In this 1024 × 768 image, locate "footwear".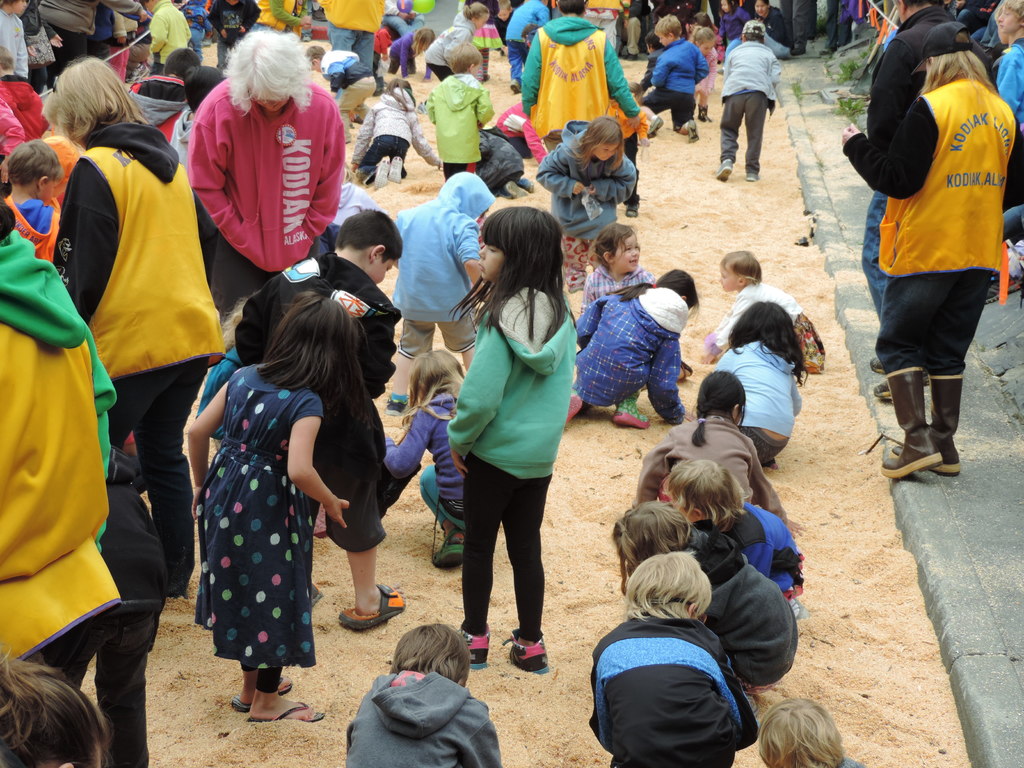
Bounding box: rect(748, 167, 764, 183).
